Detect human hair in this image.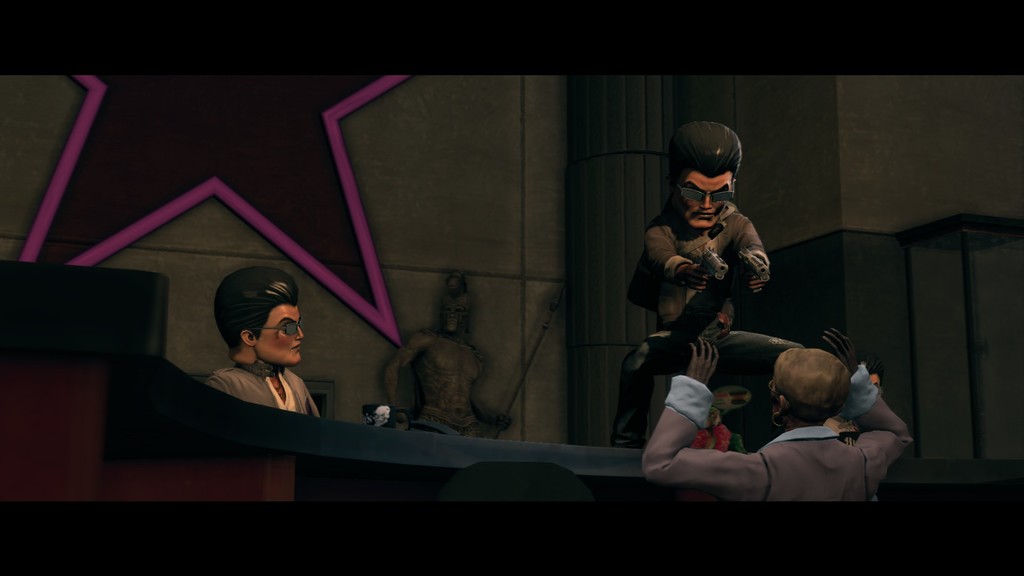
Detection: bbox=(856, 351, 883, 388).
